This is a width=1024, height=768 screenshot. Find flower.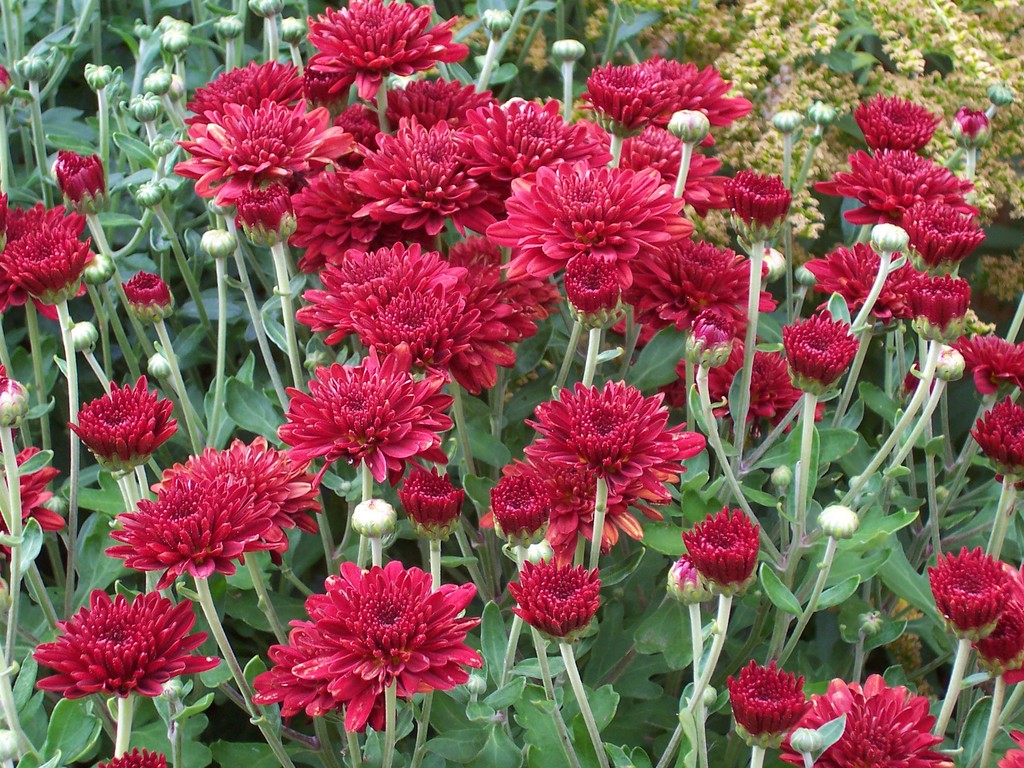
Bounding box: <bbox>963, 393, 1023, 495</bbox>.
